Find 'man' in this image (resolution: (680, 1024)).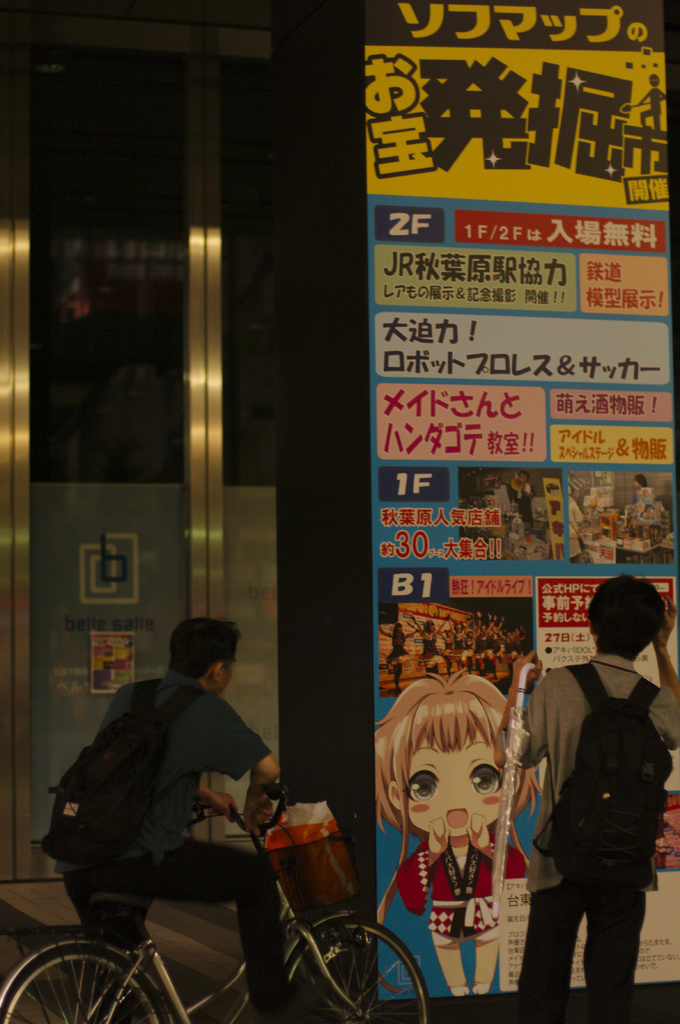
<region>54, 620, 295, 1023</region>.
